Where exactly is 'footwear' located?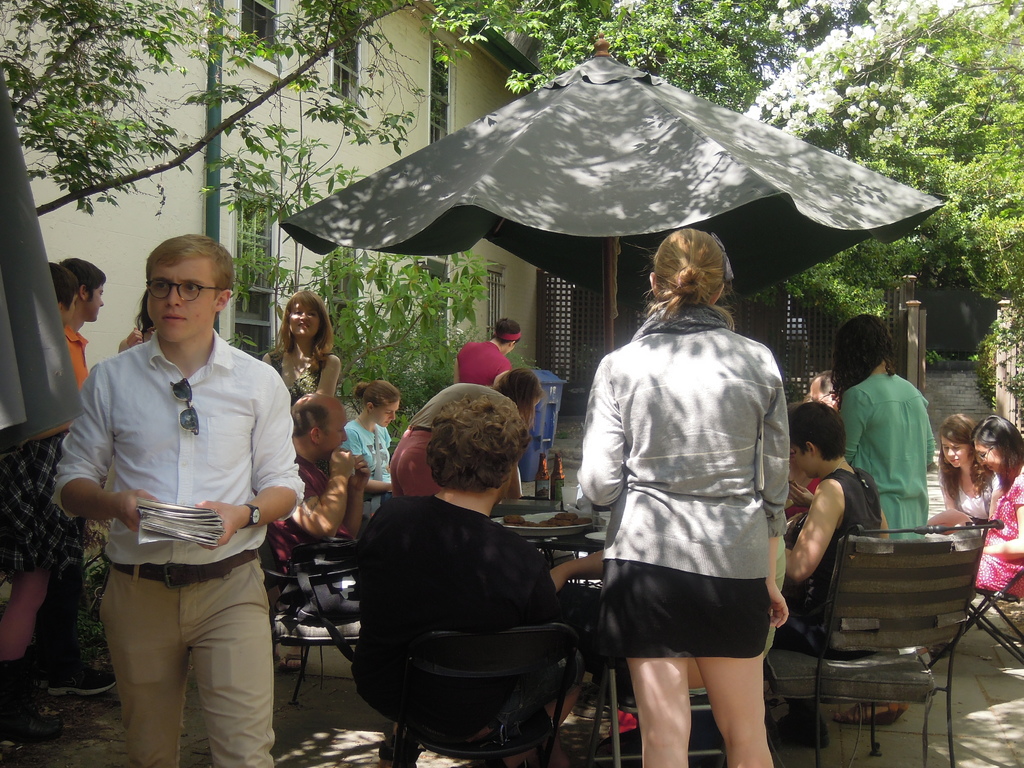
Its bounding box is locate(832, 700, 900, 730).
